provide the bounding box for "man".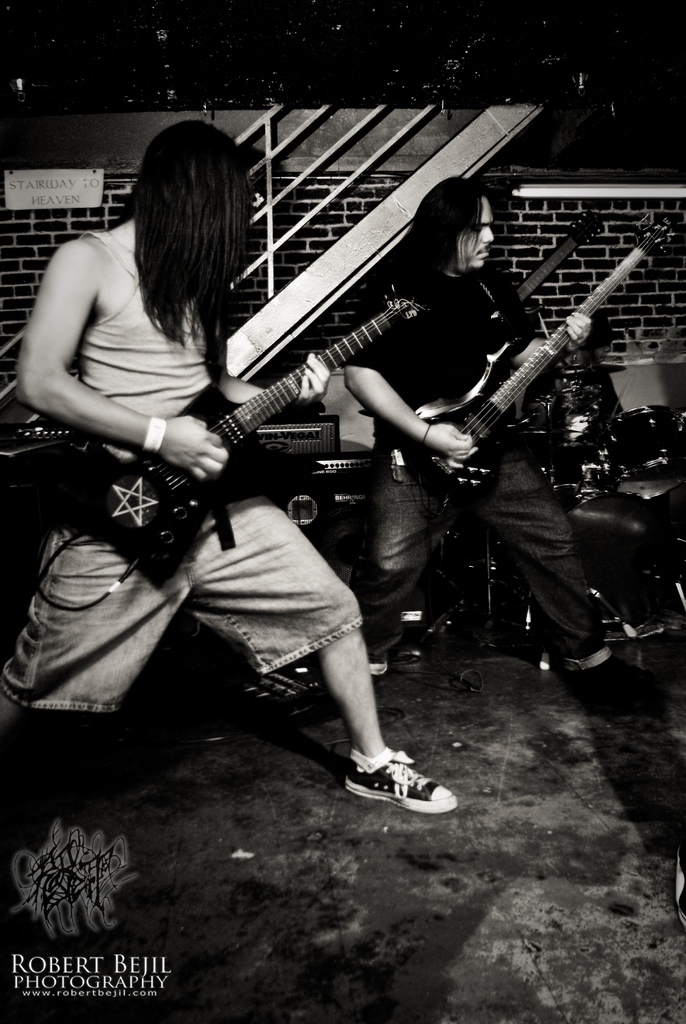
left=353, top=172, right=633, bottom=686.
